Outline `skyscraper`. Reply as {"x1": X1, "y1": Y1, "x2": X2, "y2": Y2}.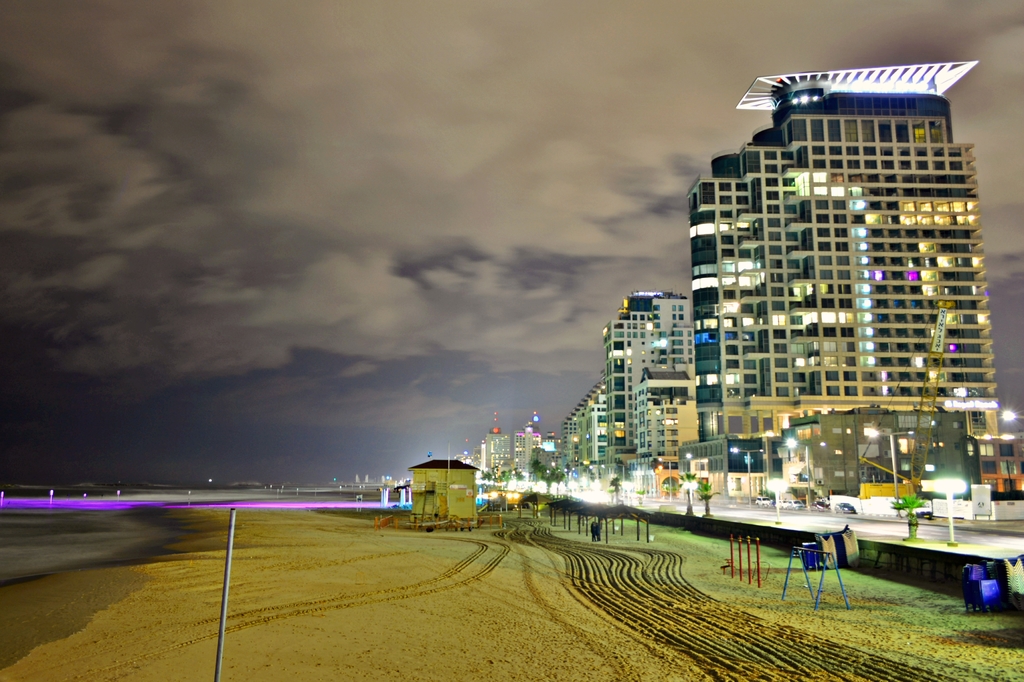
{"x1": 563, "y1": 378, "x2": 607, "y2": 477}.
